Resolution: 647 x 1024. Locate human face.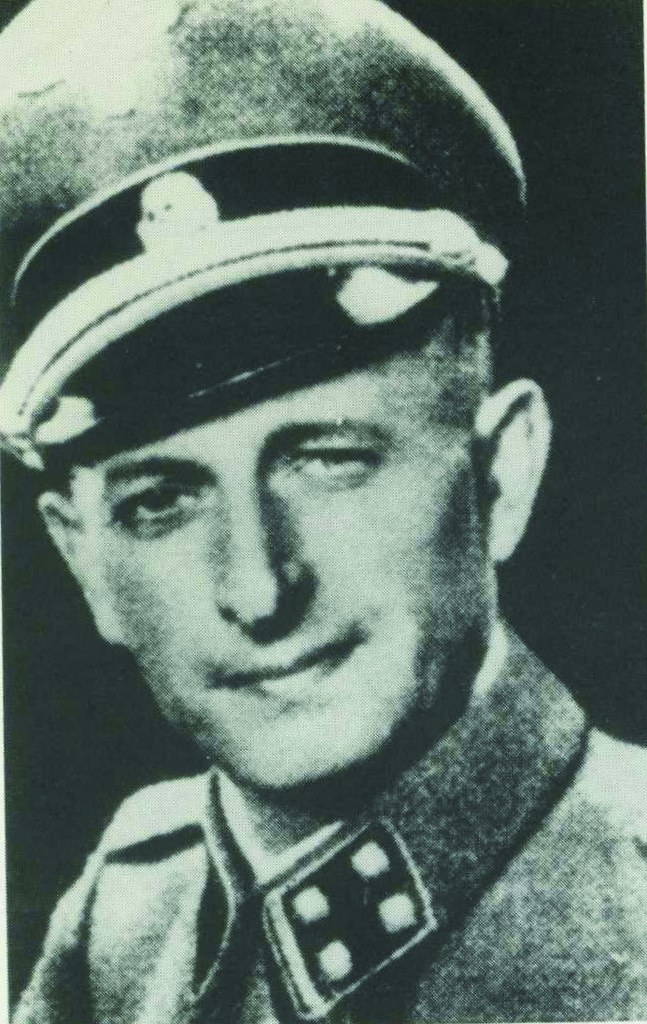
(left=69, top=346, right=497, bottom=799).
